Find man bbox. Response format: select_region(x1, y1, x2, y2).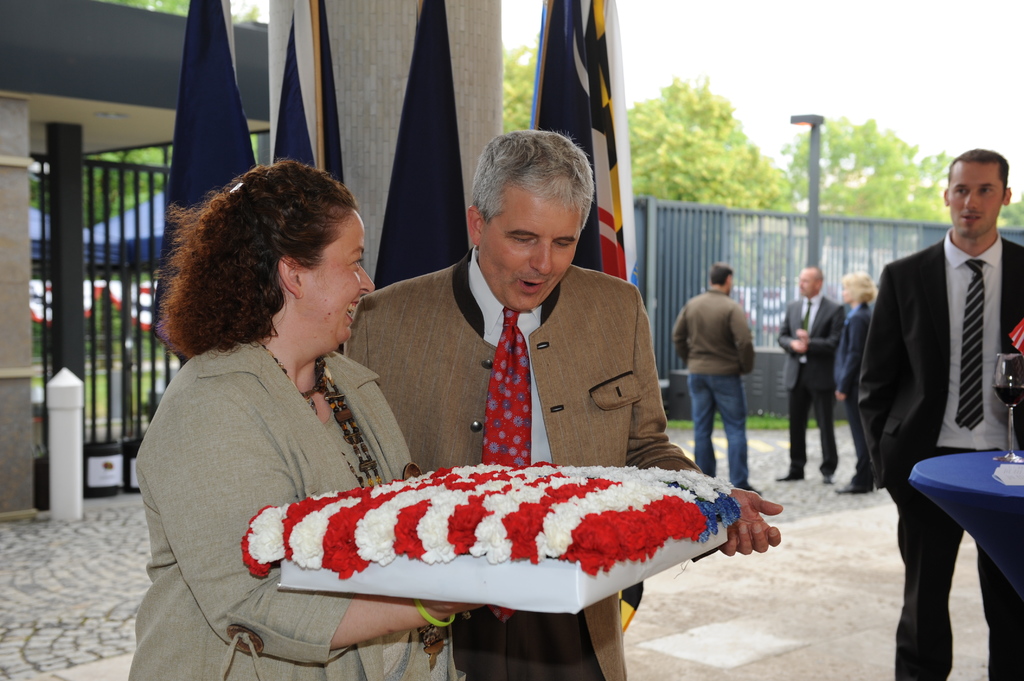
select_region(769, 266, 838, 491).
